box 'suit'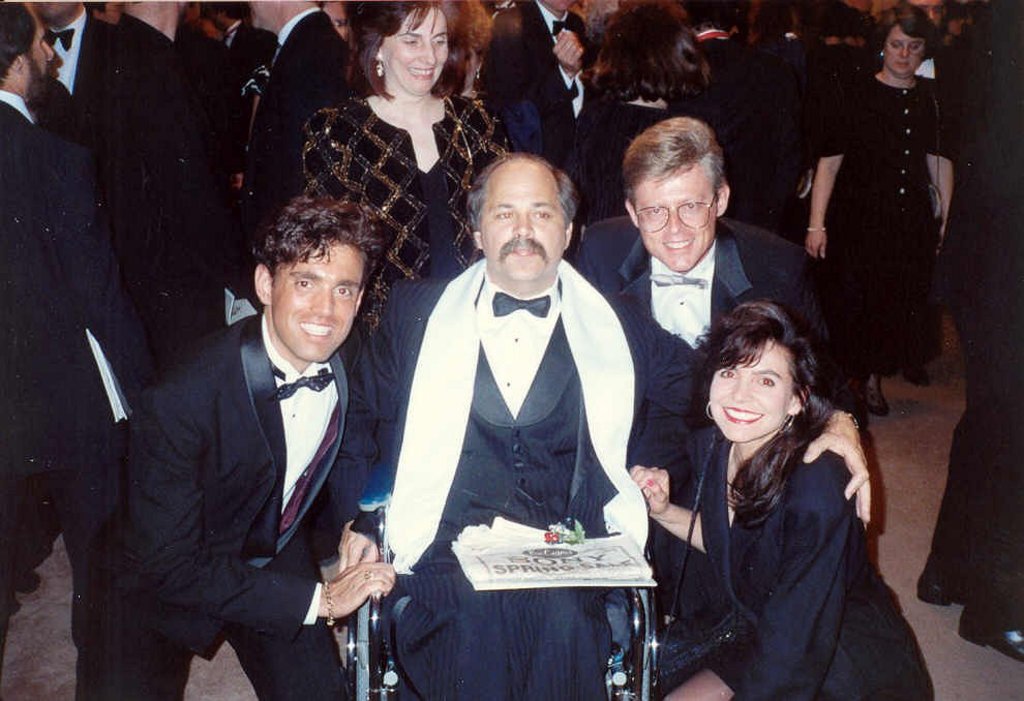
left=214, top=5, right=360, bottom=220
